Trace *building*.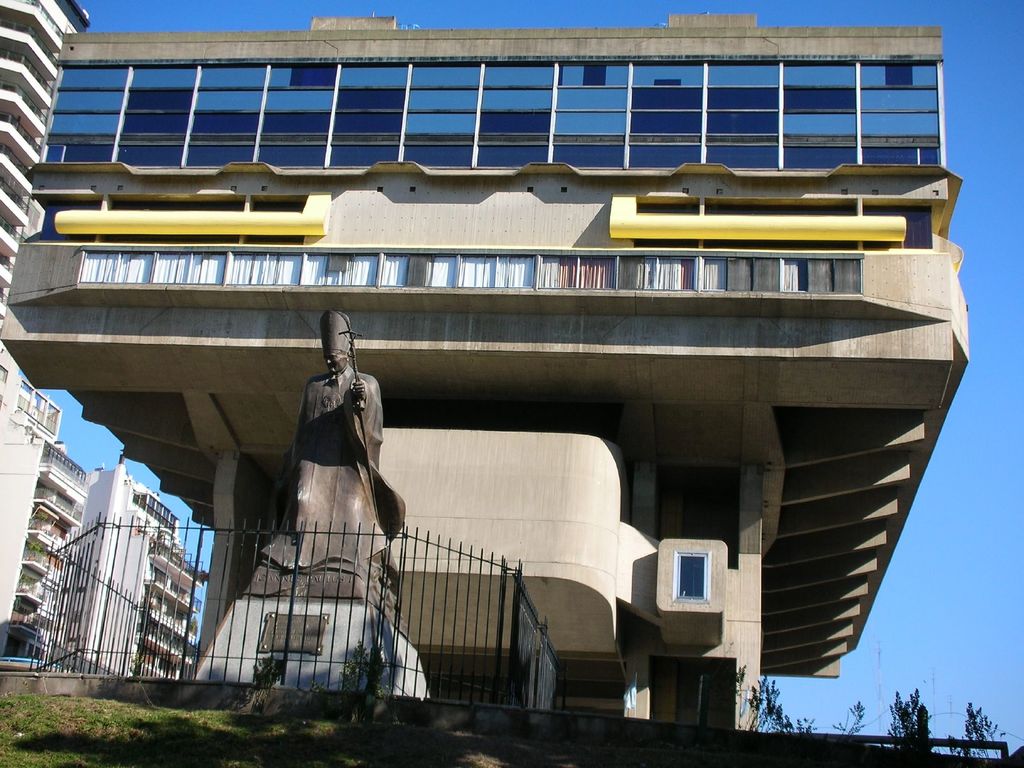
Traced to <bbox>0, 0, 95, 318</bbox>.
